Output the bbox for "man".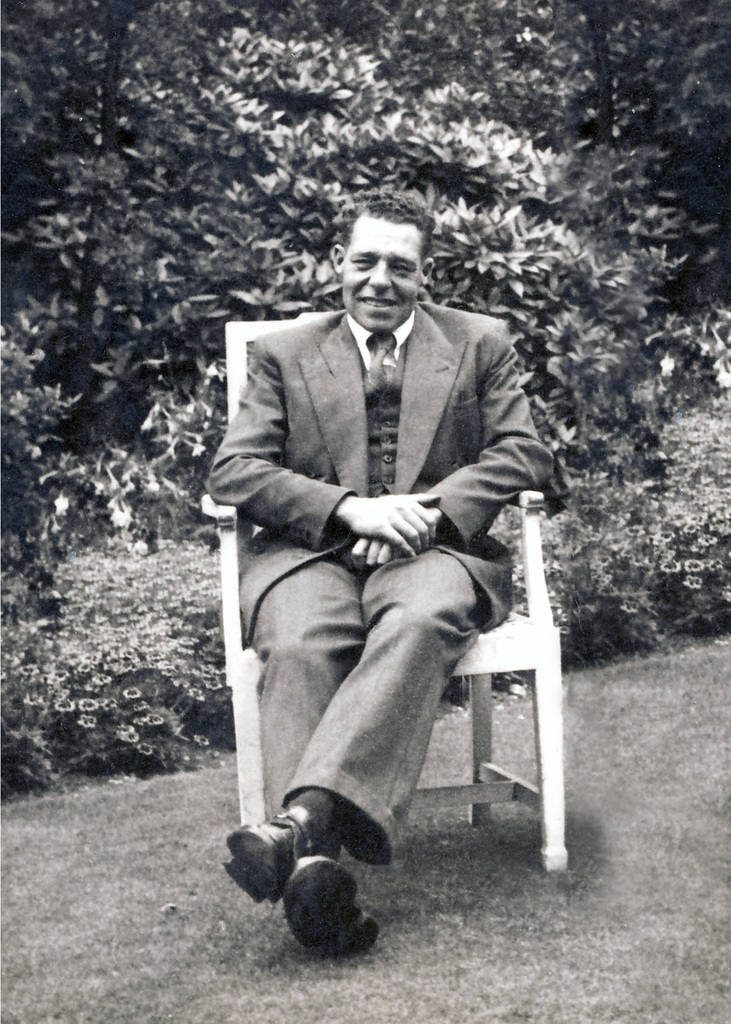
(left=213, top=220, right=571, bottom=931).
